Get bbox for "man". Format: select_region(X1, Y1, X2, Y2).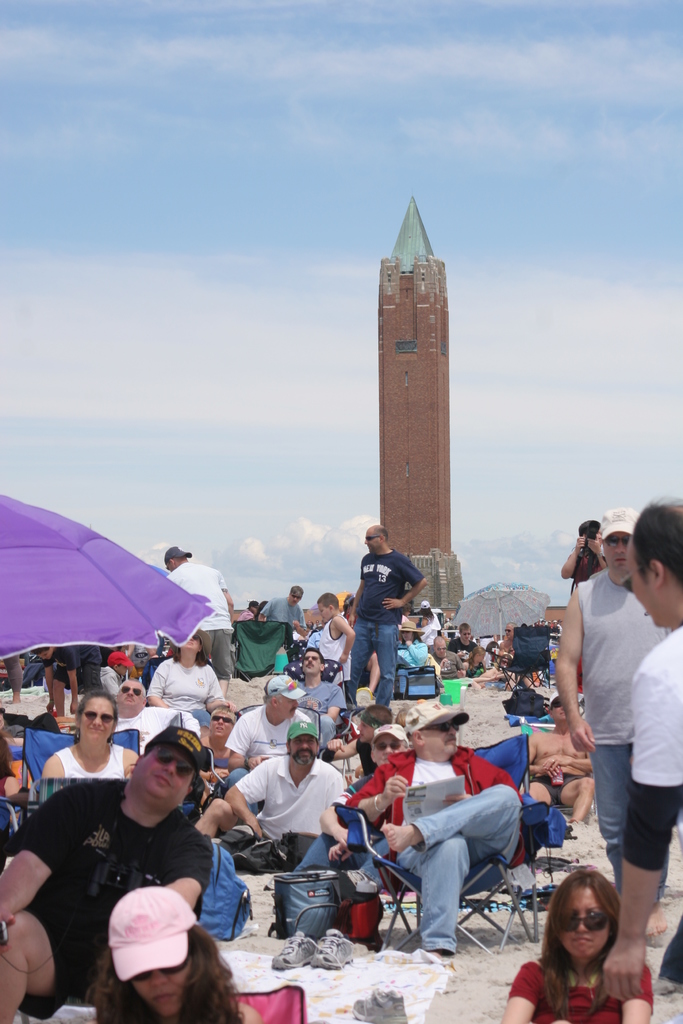
select_region(598, 497, 682, 1000).
